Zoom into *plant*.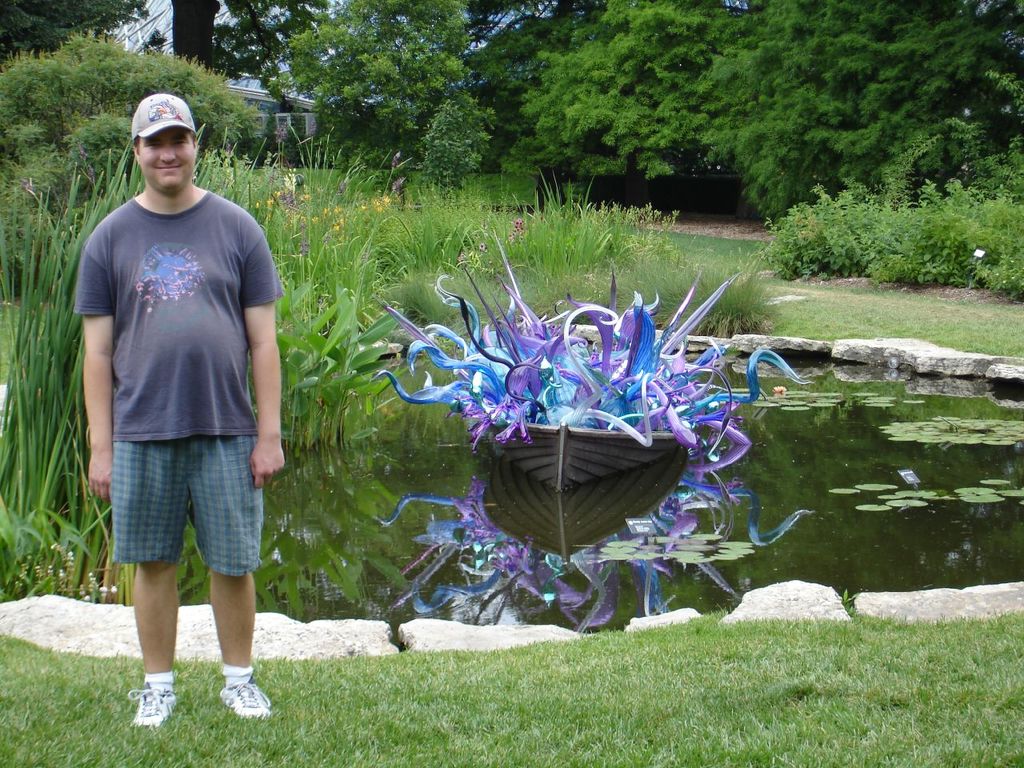
Zoom target: <box>410,93,502,191</box>.
